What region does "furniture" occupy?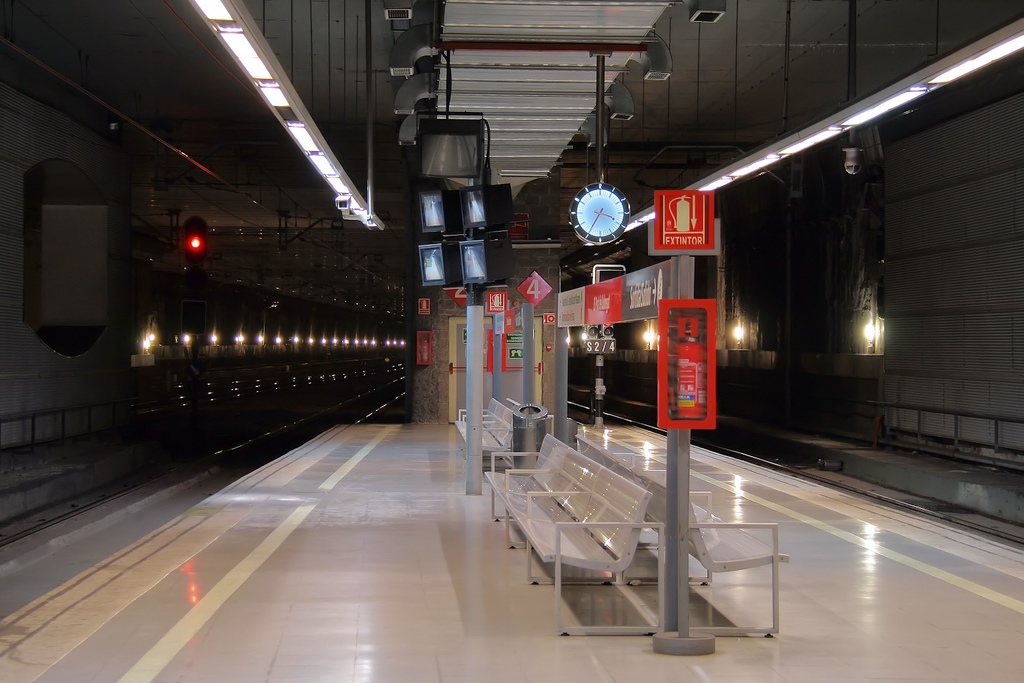
box(484, 434, 666, 638).
